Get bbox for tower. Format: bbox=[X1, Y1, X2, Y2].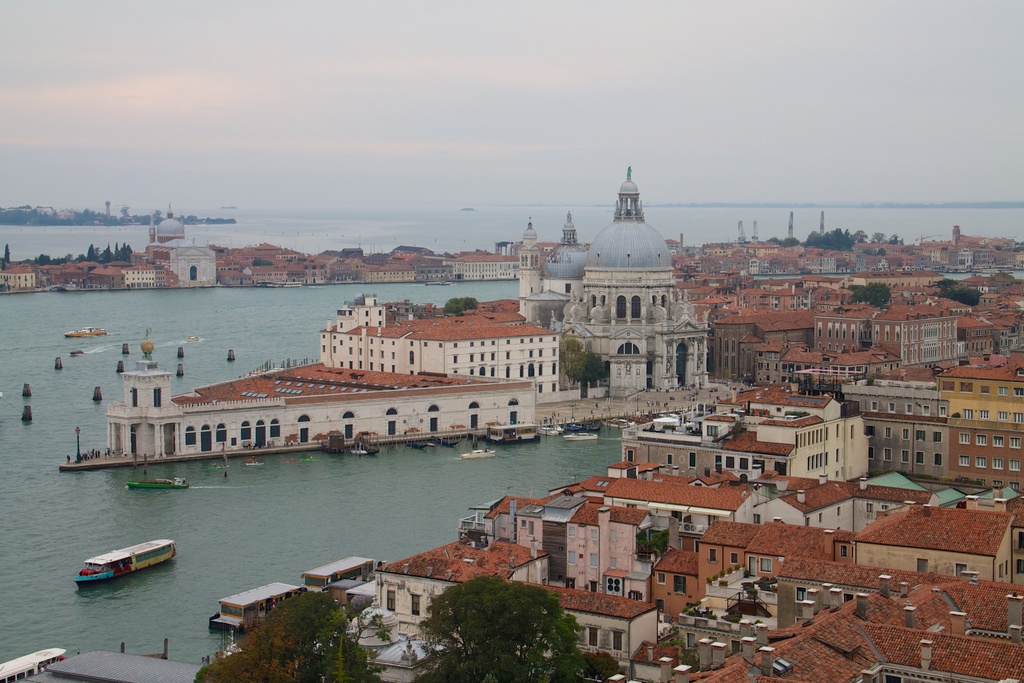
bbox=[506, 164, 712, 409].
